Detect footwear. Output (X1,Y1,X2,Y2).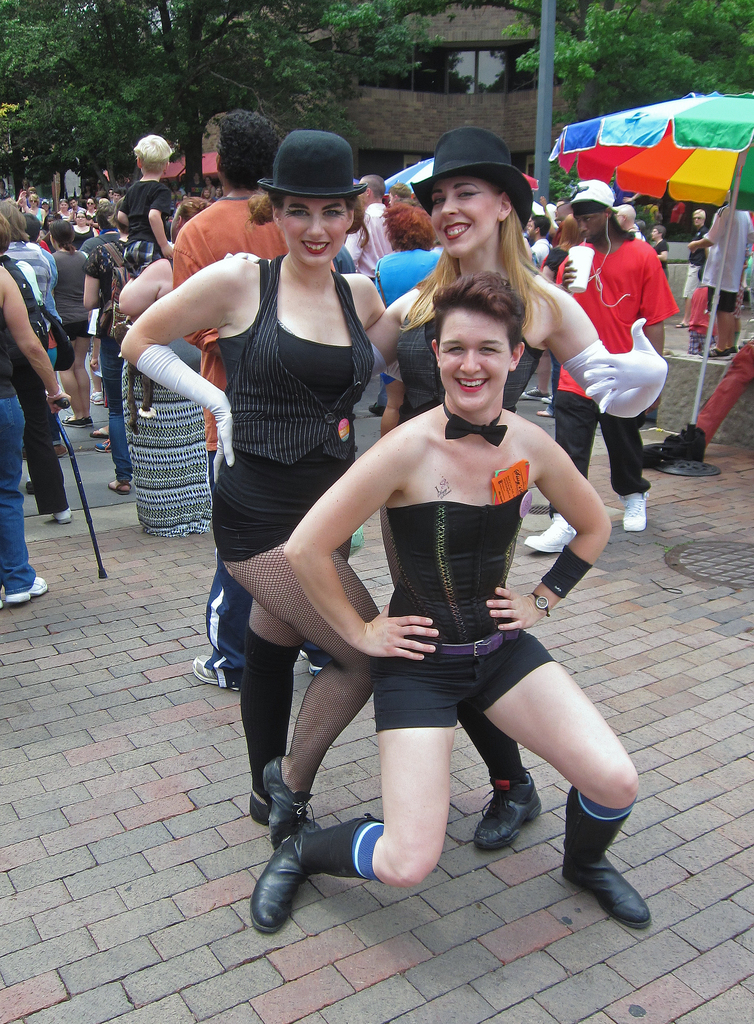
(621,495,651,533).
